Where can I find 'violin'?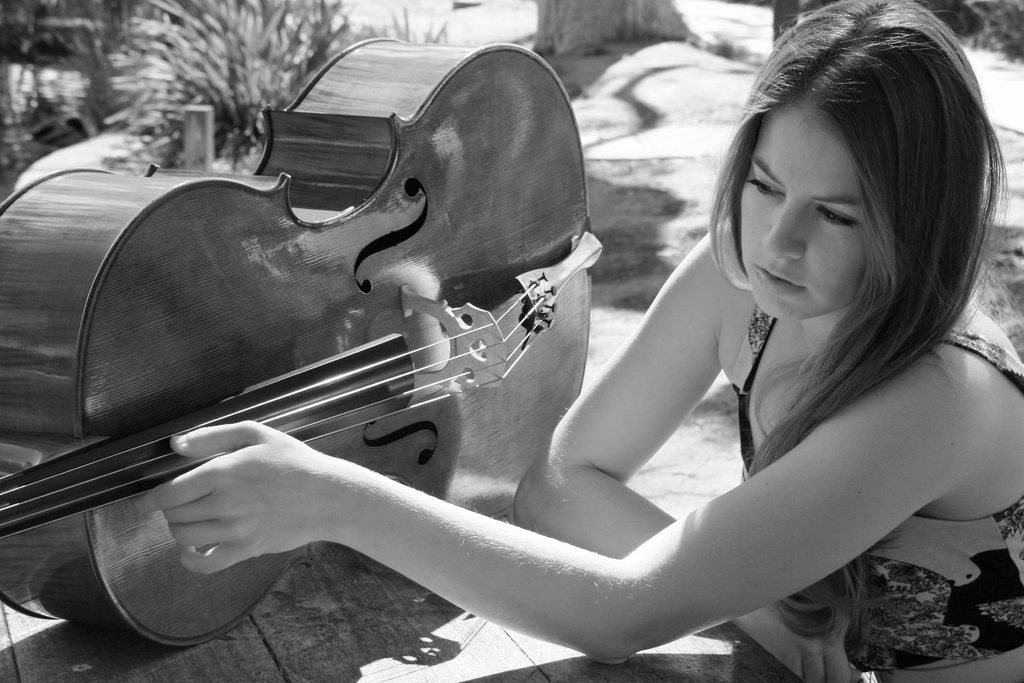
You can find it at box=[0, 20, 596, 658].
